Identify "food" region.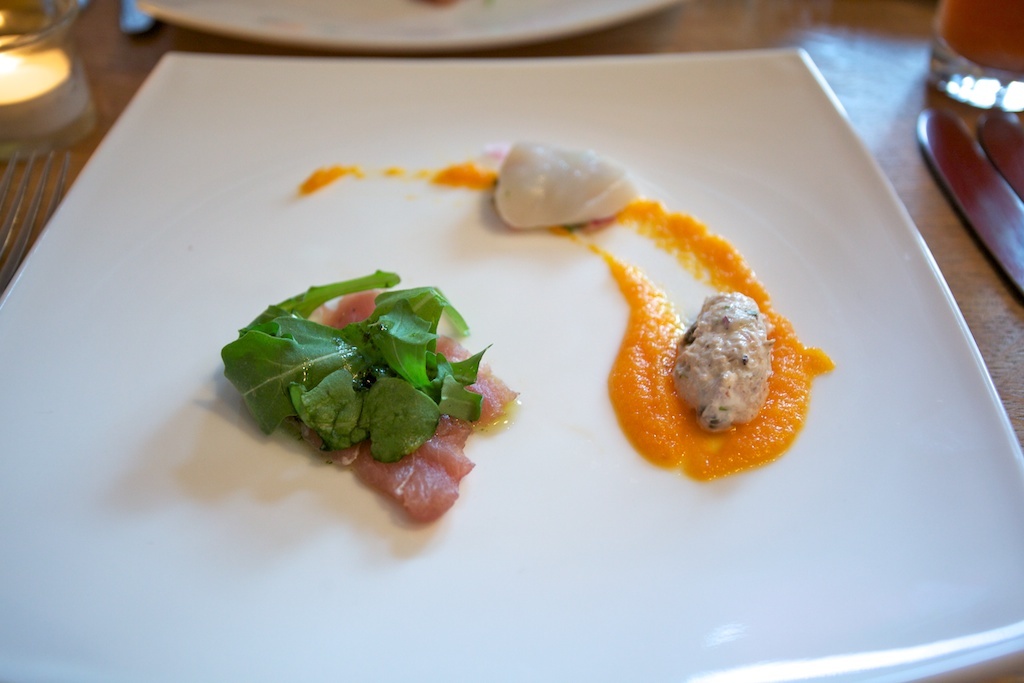
Region: select_region(491, 131, 648, 232).
